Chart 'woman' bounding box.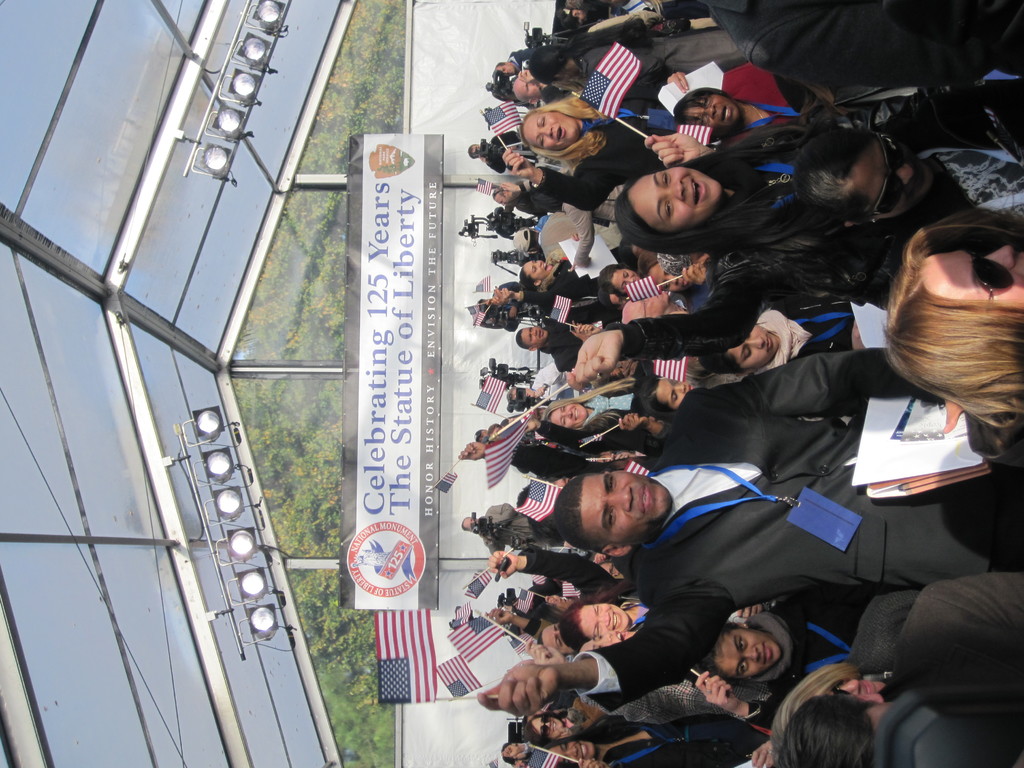
Charted: bbox=[532, 714, 773, 767].
